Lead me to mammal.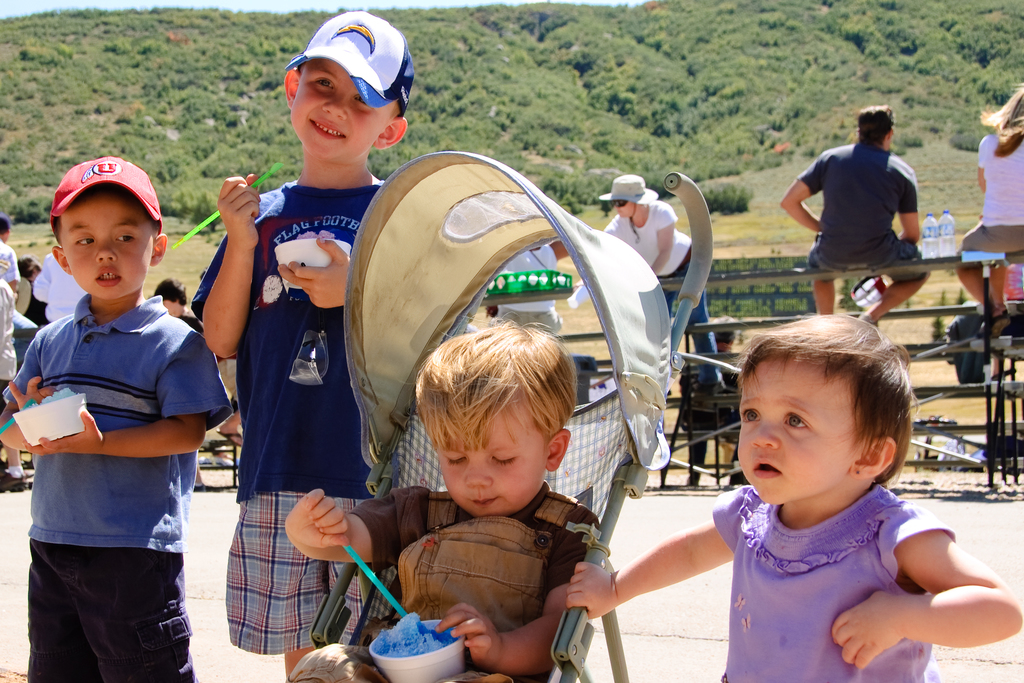
Lead to (152,279,211,486).
